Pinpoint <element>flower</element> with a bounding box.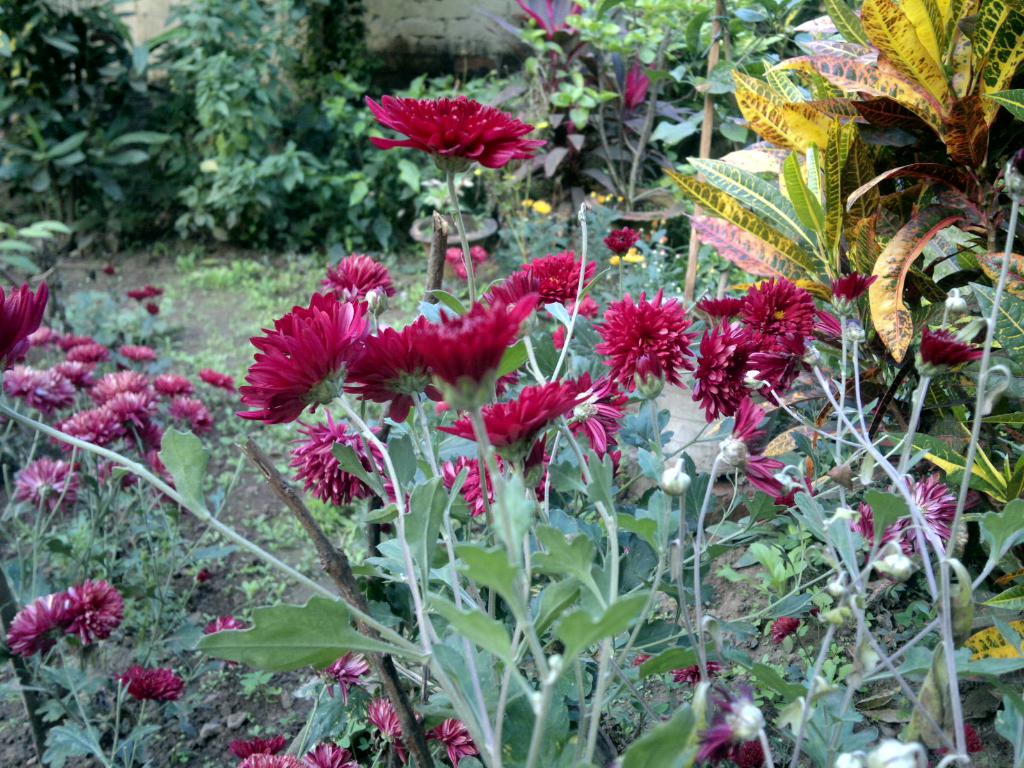
59 401 118 455.
